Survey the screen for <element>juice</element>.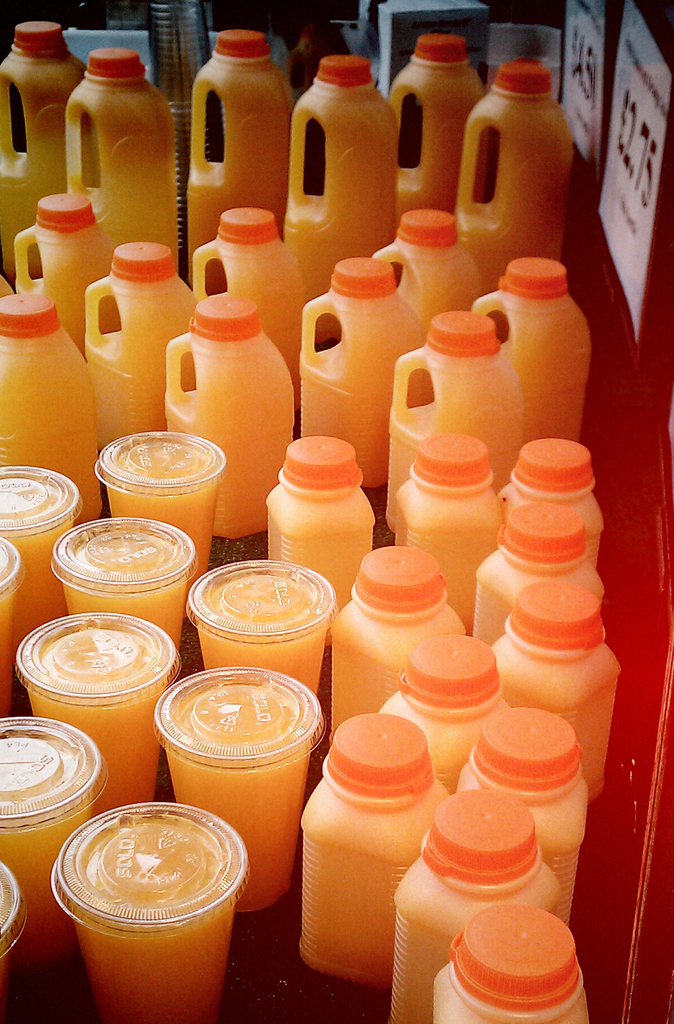
Survey found: (186,573,333,715).
